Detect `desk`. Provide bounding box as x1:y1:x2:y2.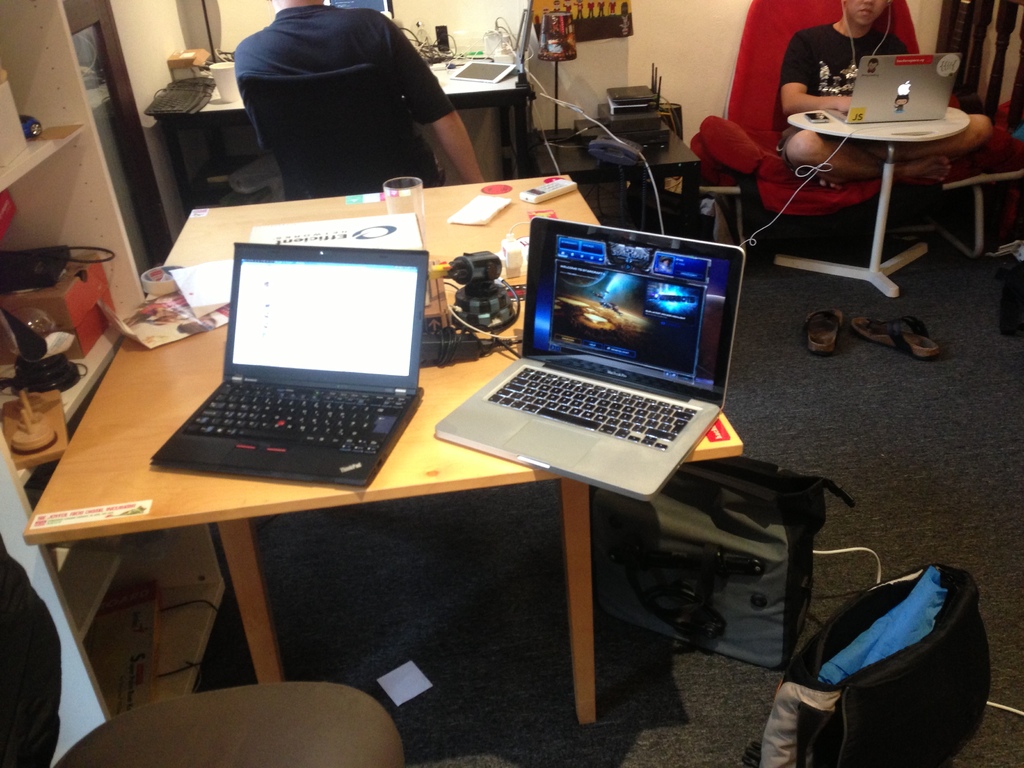
121:233:861:752.
